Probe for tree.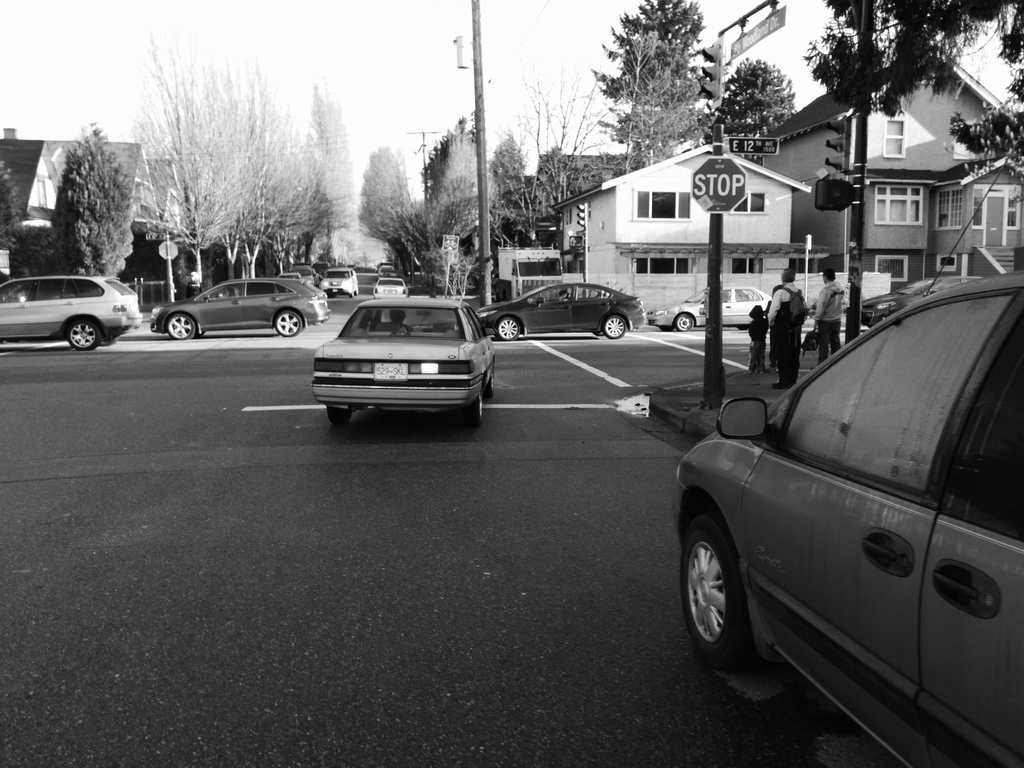
Probe result: bbox=(714, 47, 813, 126).
